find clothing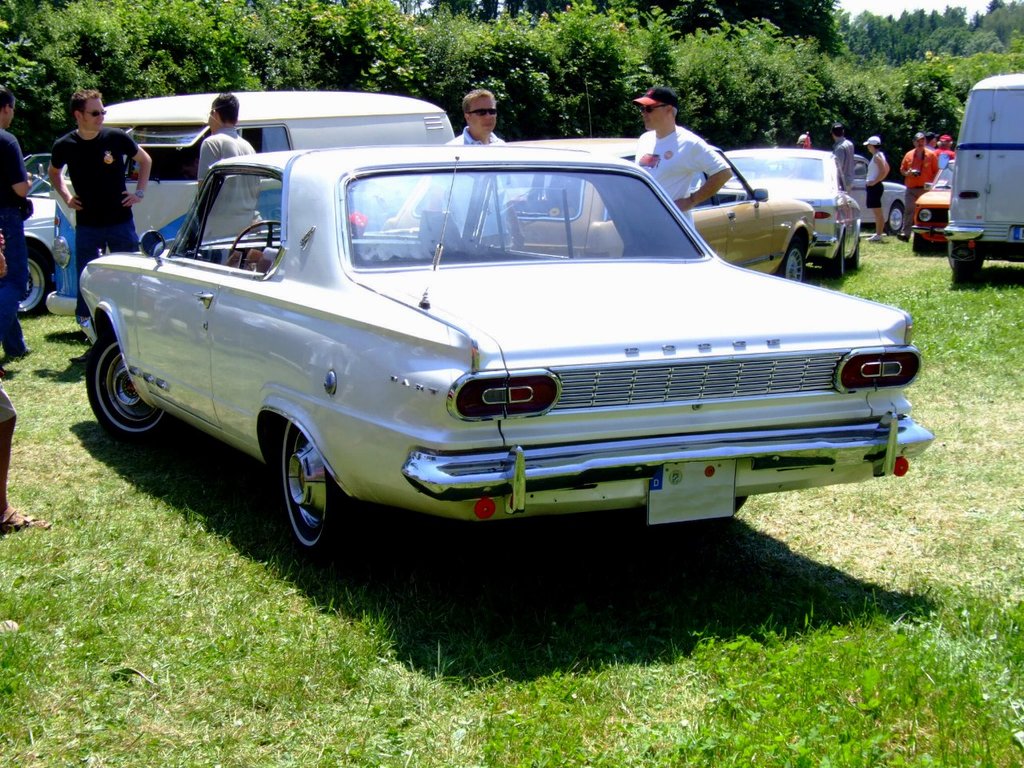
bbox=[830, 138, 857, 194]
